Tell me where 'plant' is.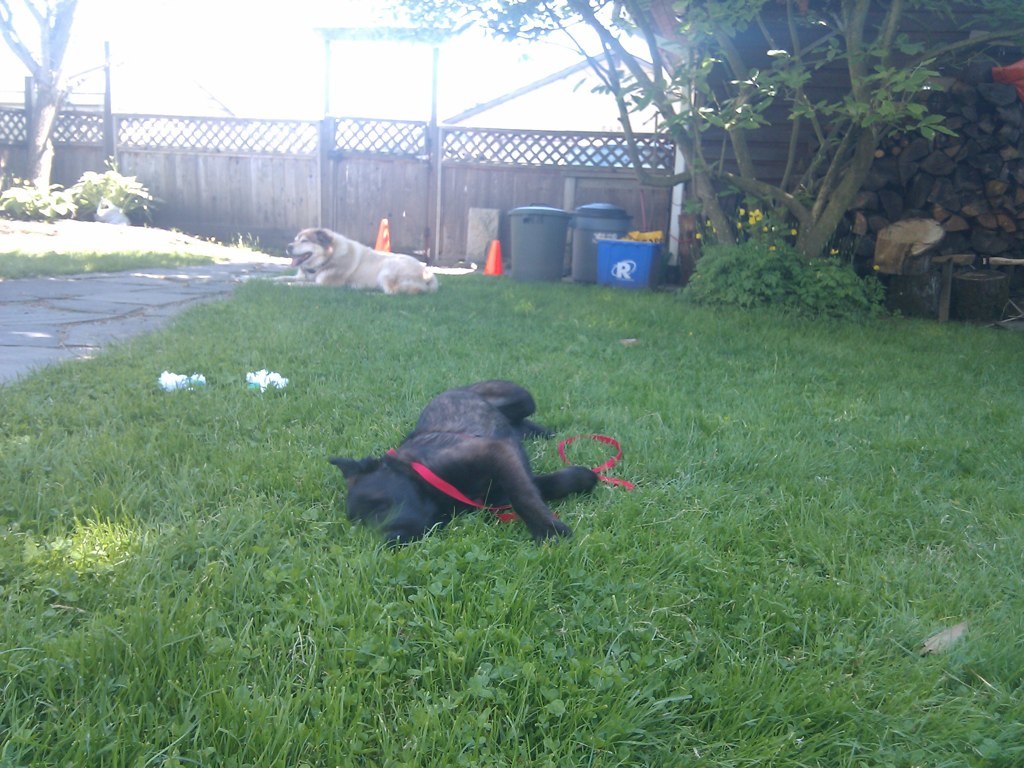
'plant' is at [0,152,151,225].
